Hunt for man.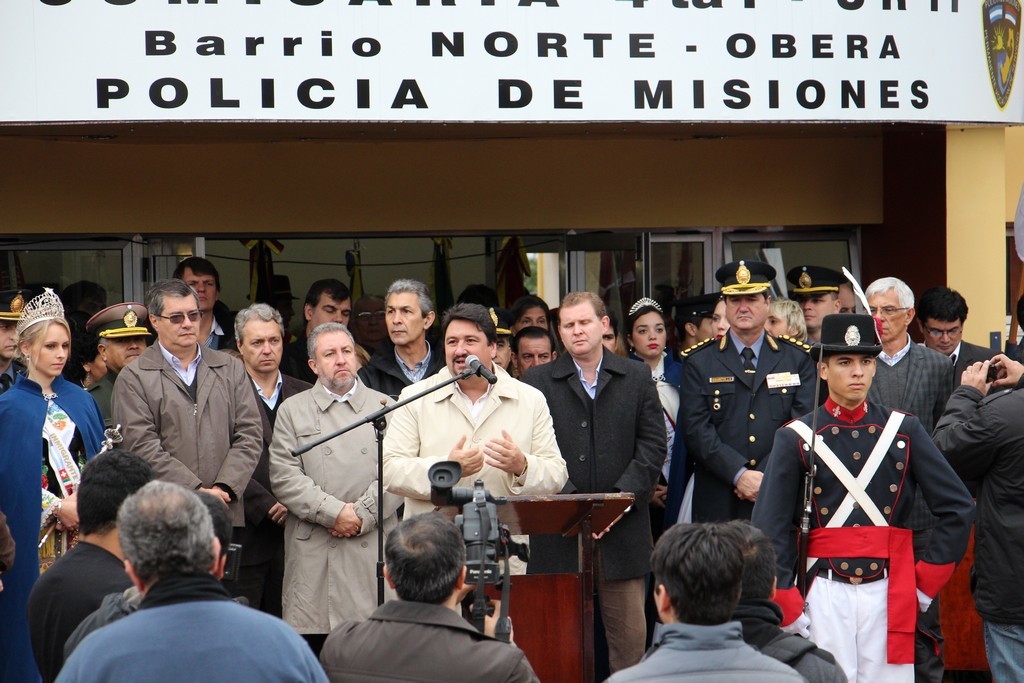
Hunted down at 663,259,831,523.
